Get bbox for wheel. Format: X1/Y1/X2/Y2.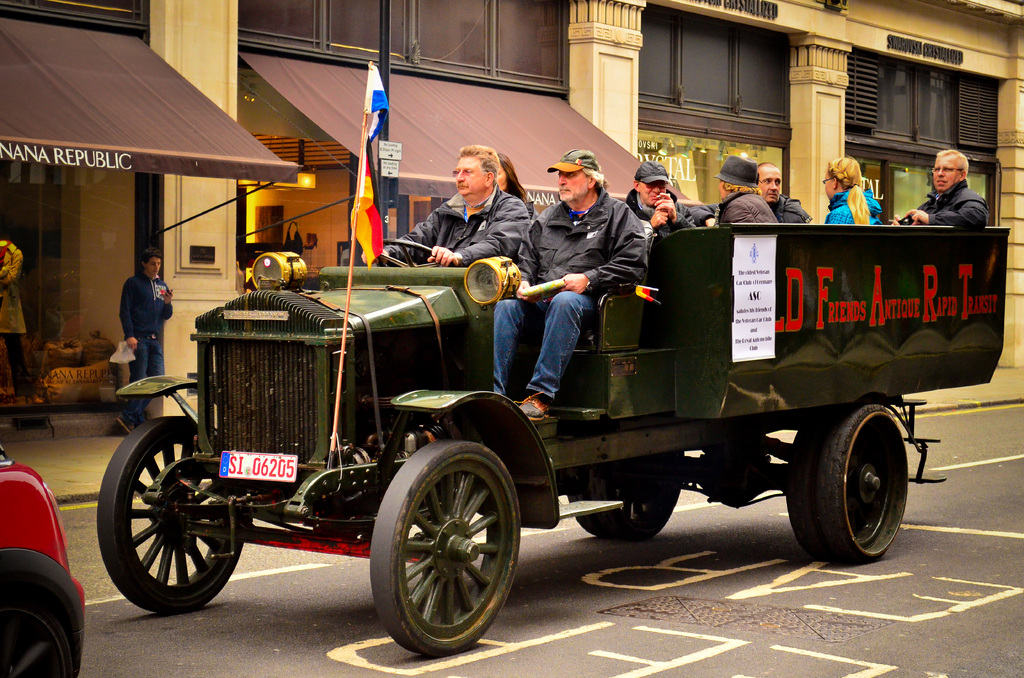
780/406/908/566.
